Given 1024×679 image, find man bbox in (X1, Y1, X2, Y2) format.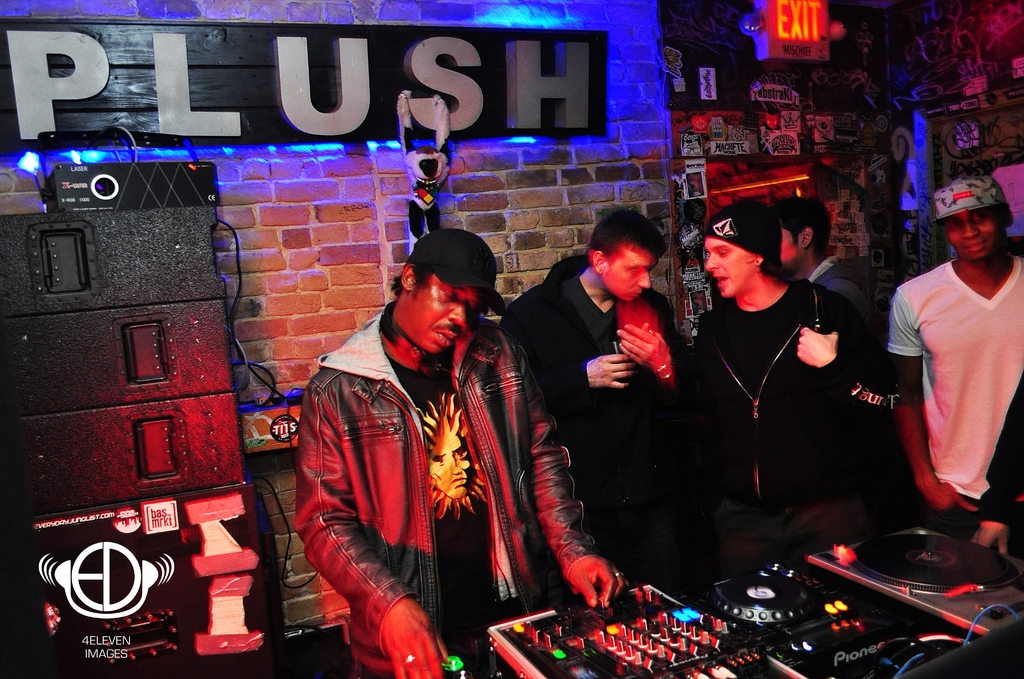
(769, 199, 873, 314).
